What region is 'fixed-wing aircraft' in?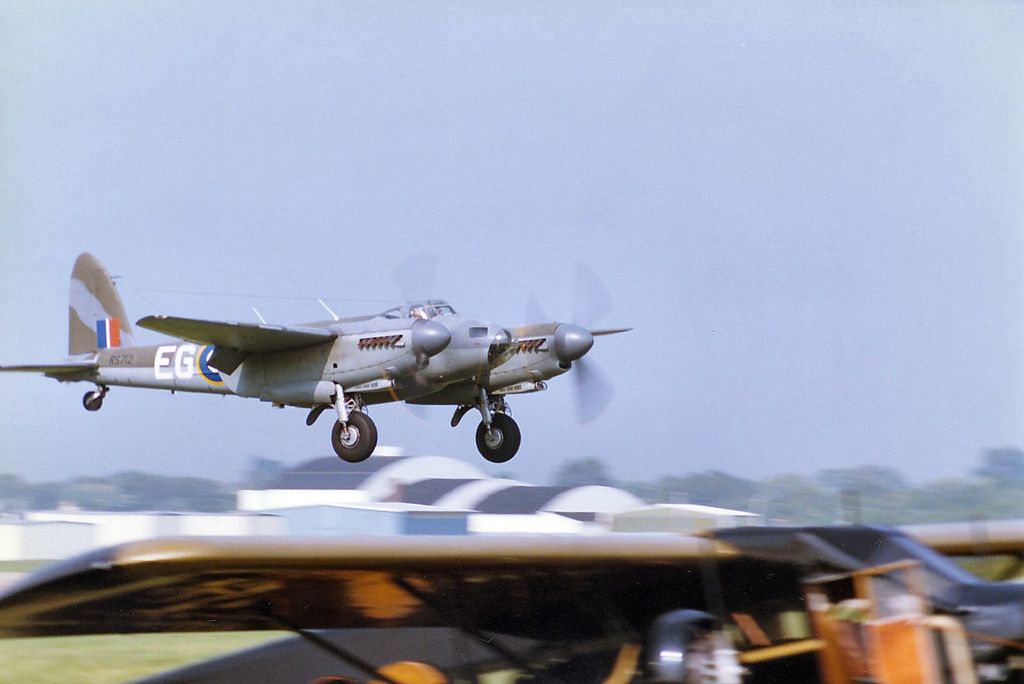
BBox(0, 492, 1023, 683).
